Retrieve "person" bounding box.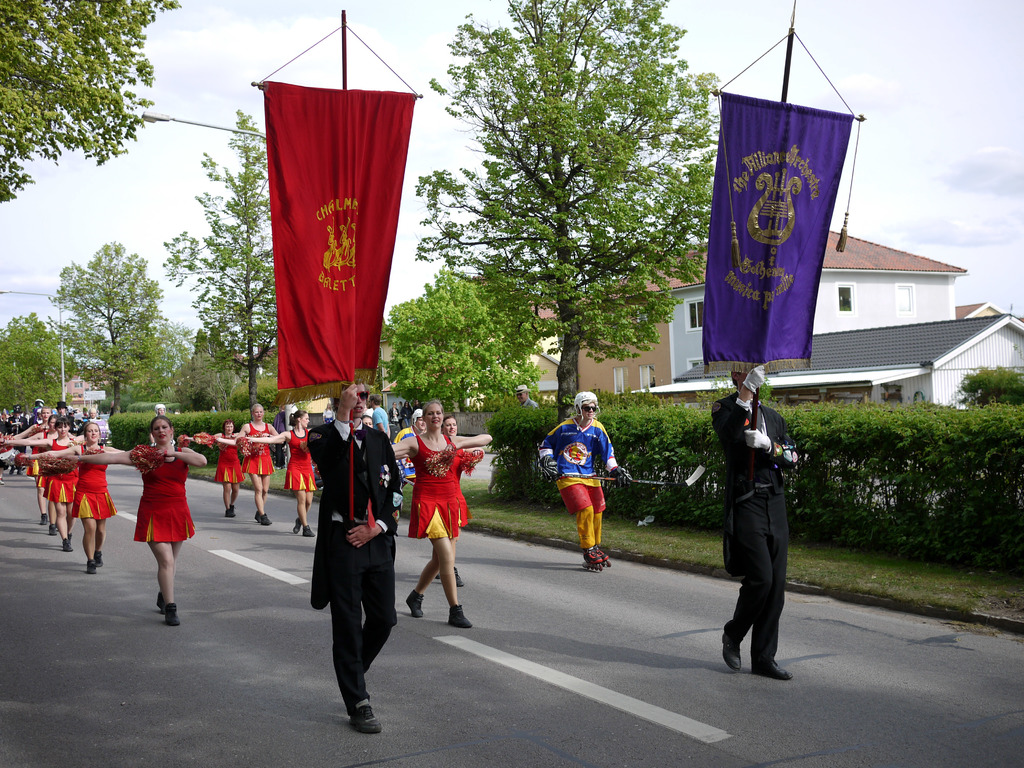
Bounding box: [x1=394, y1=406, x2=426, y2=504].
